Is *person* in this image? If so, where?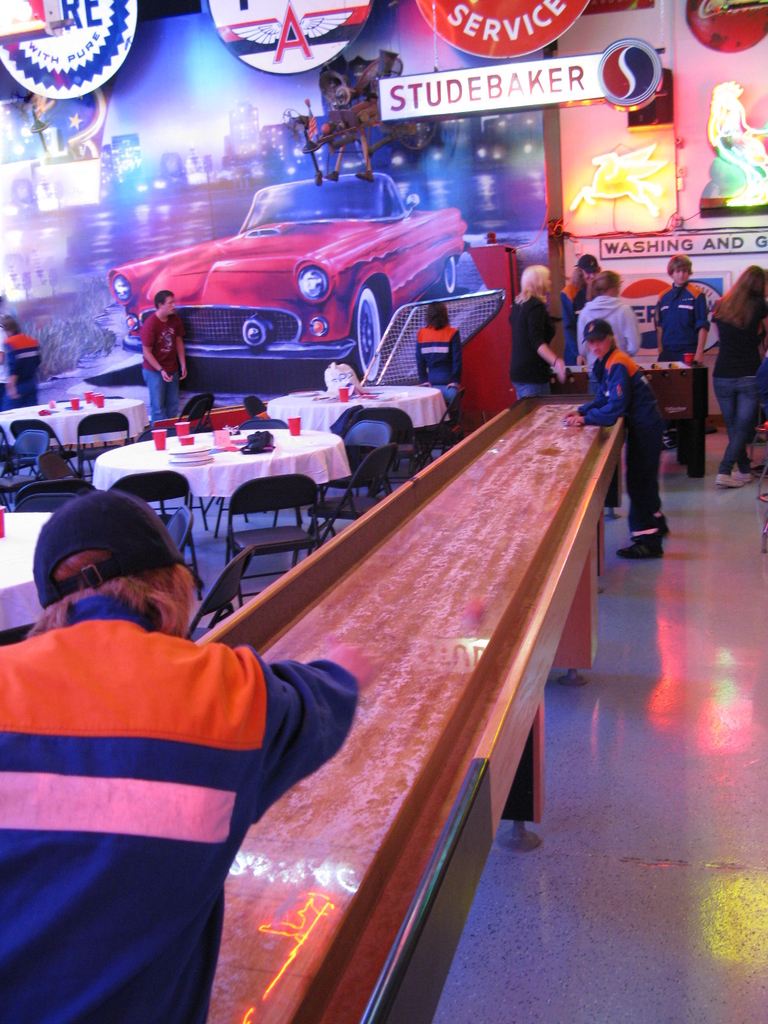
Yes, at rect(573, 267, 638, 386).
